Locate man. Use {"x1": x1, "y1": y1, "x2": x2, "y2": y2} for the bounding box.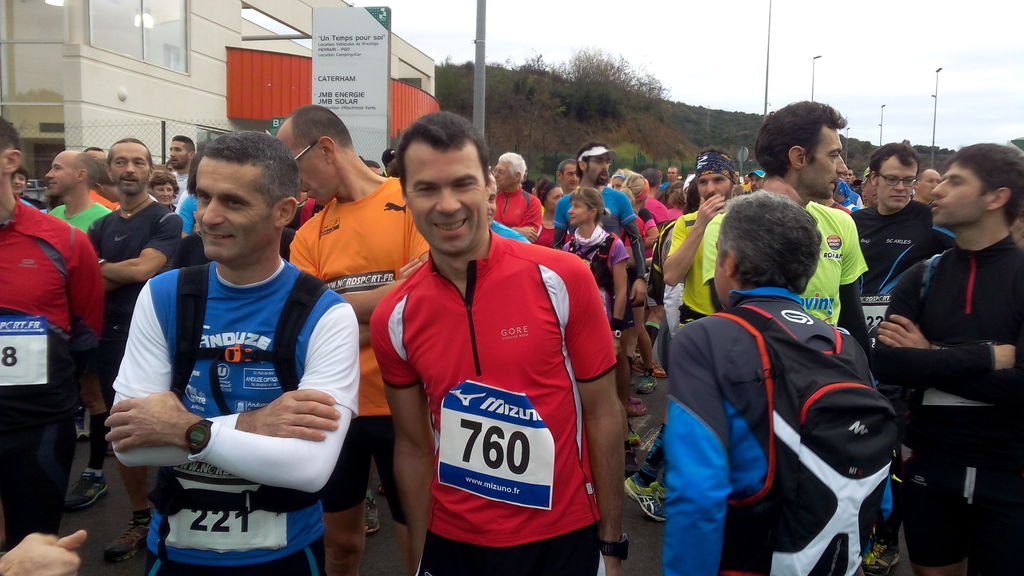
{"x1": 911, "y1": 164, "x2": 942, "y2": 208}.
